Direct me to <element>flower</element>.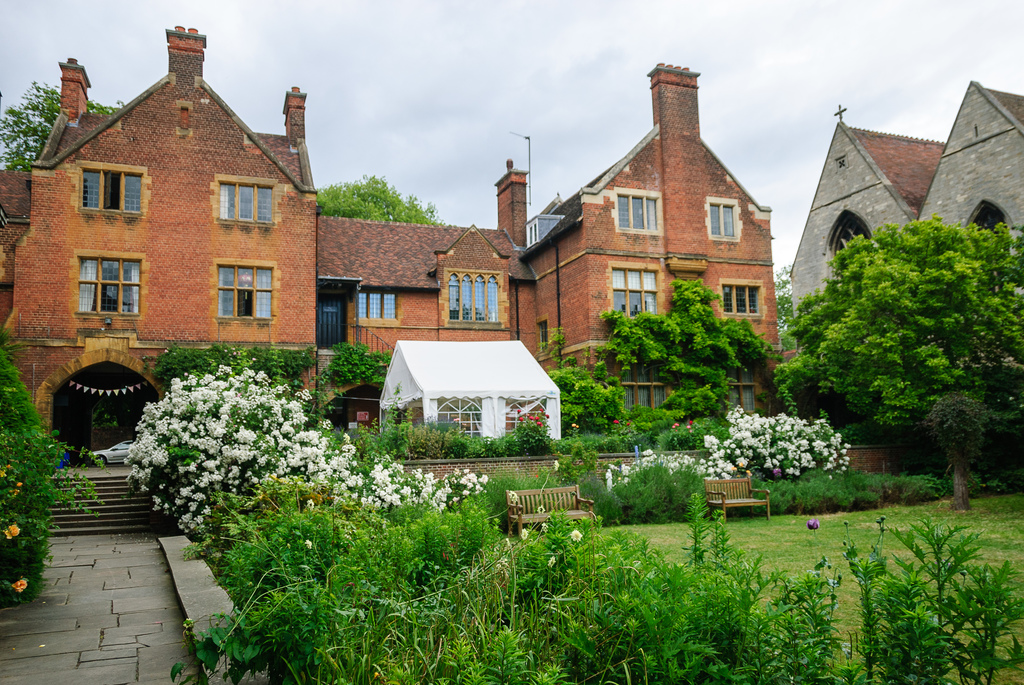
Direction: detection(12, 574, 31, 594).
